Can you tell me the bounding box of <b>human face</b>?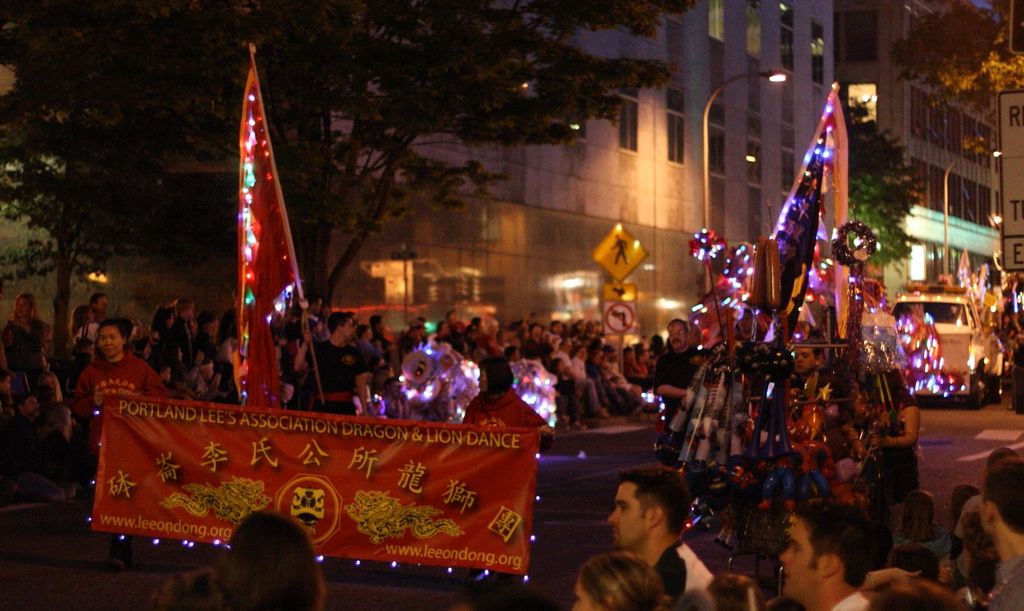
341:318:351:339.
